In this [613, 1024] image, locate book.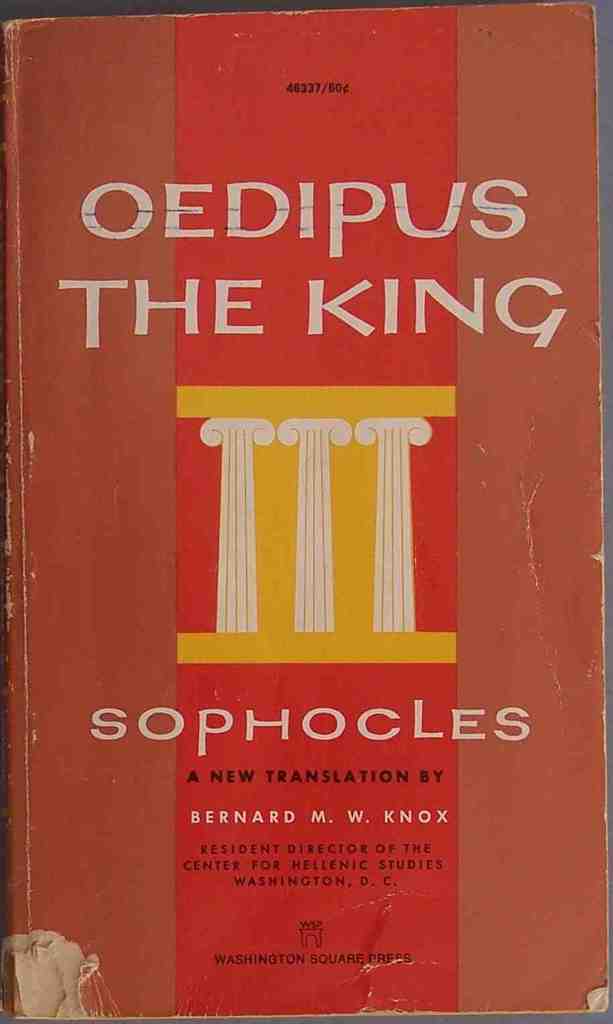
Bounding box: x1=0, y1=6, x2=610, y2=1023.
